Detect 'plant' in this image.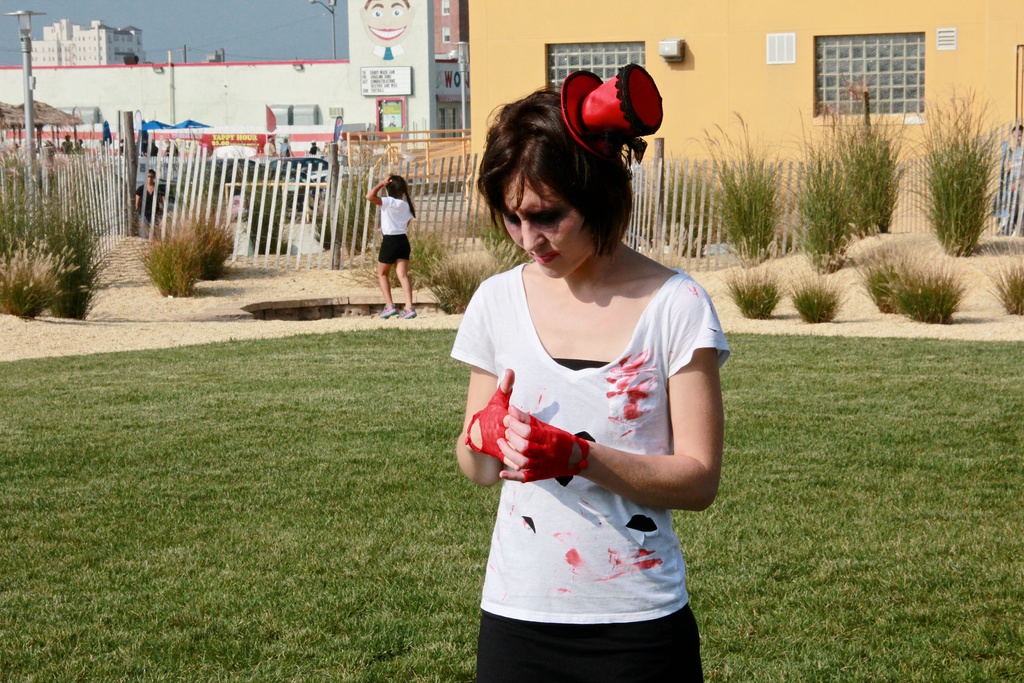
Detection: {"left": 784, "top": 265, "right": 852, "bottom": 324}.
